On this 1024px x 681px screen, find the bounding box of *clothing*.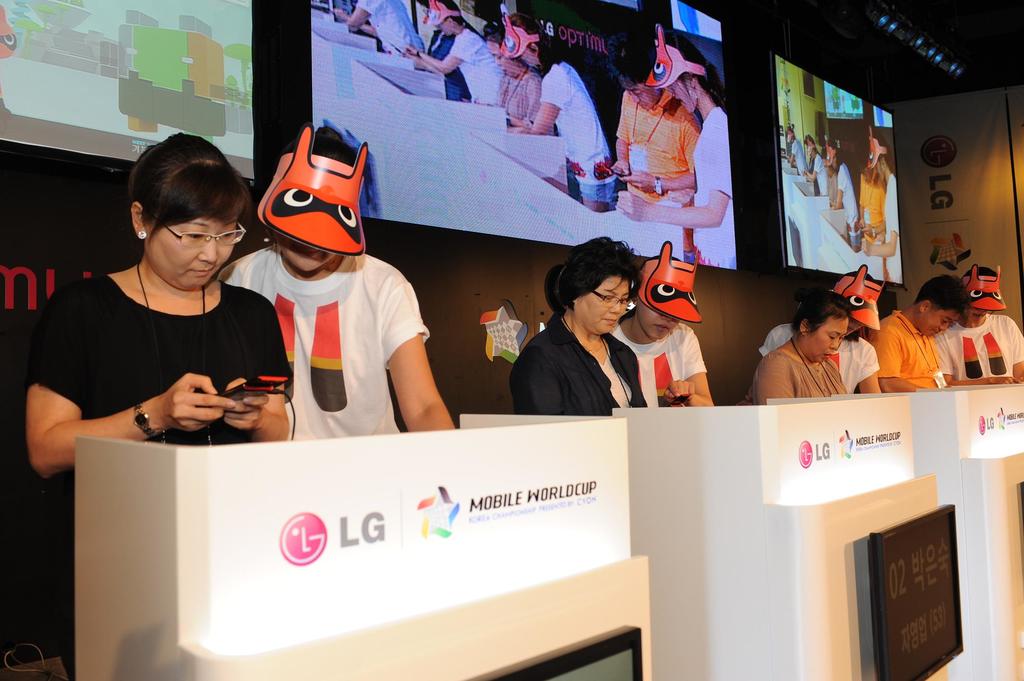
Bounding box: {"x1": 684, "y1": 100, "x2": 740, "y2": 280}.
